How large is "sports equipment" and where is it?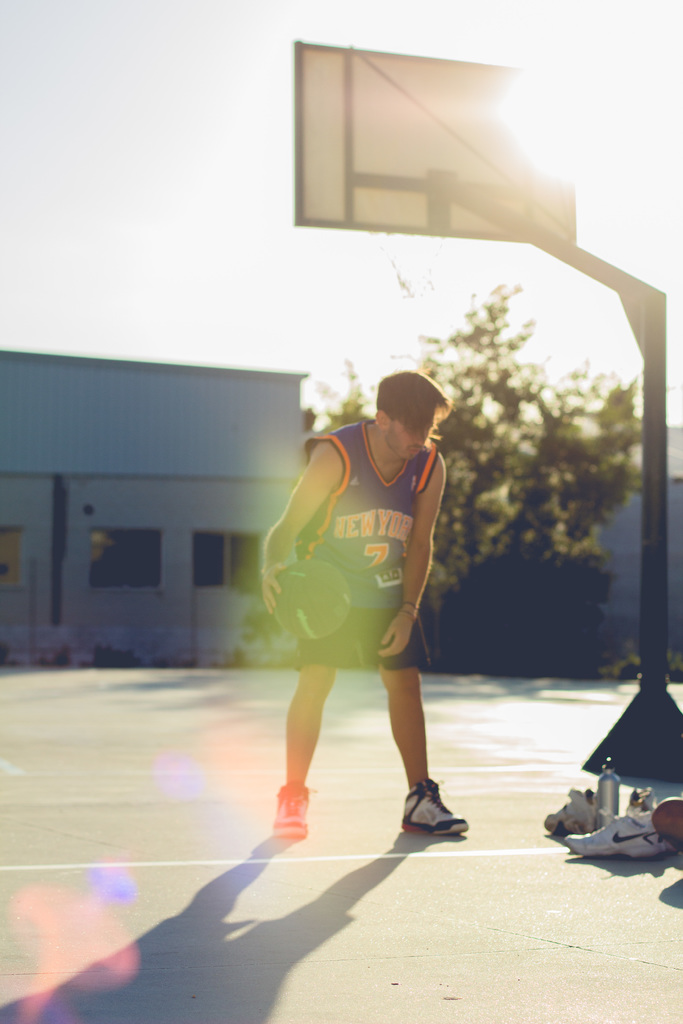
Bounding box: Rect(400, 778, 466, 833).
